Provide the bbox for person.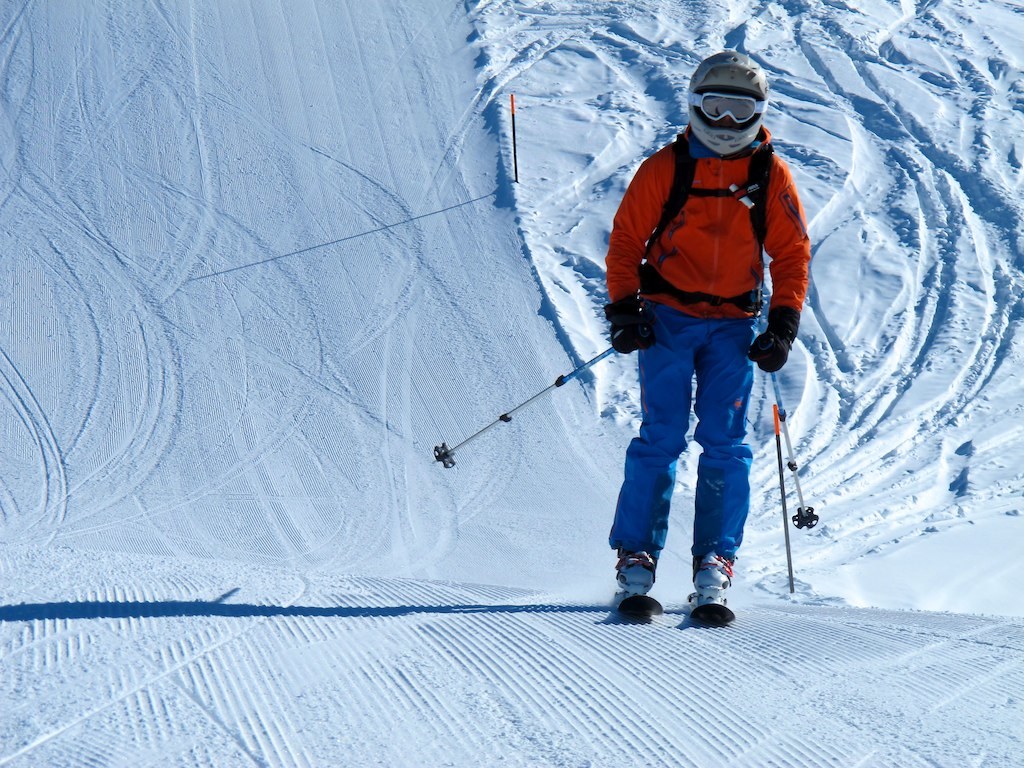
<box>601,52,812,609</box>.
